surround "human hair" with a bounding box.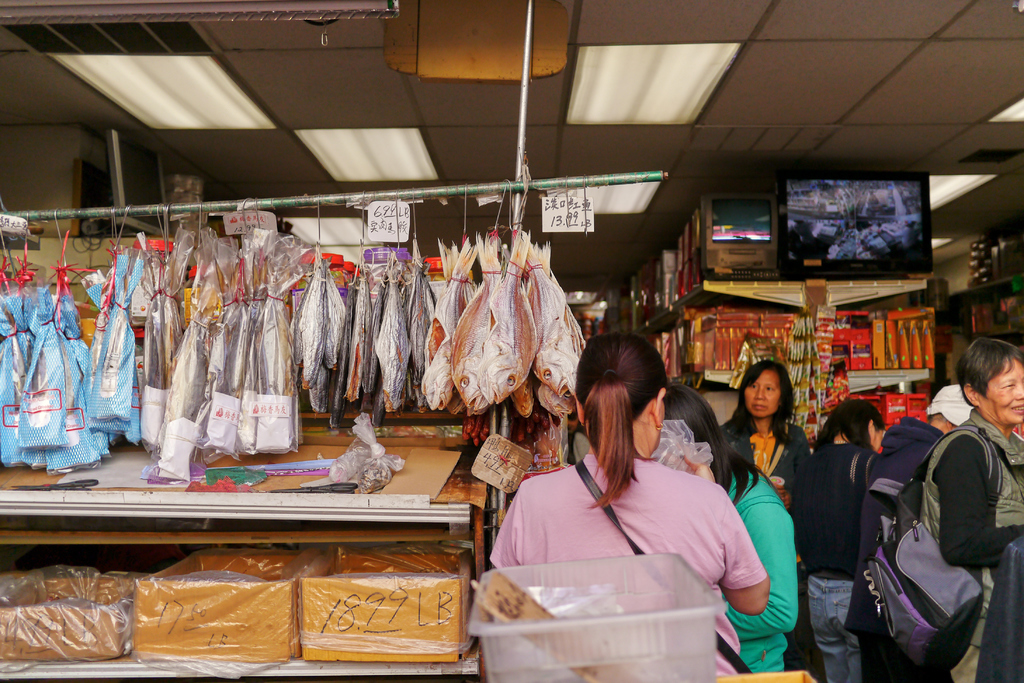
<box>817,397,888,447</box>.
